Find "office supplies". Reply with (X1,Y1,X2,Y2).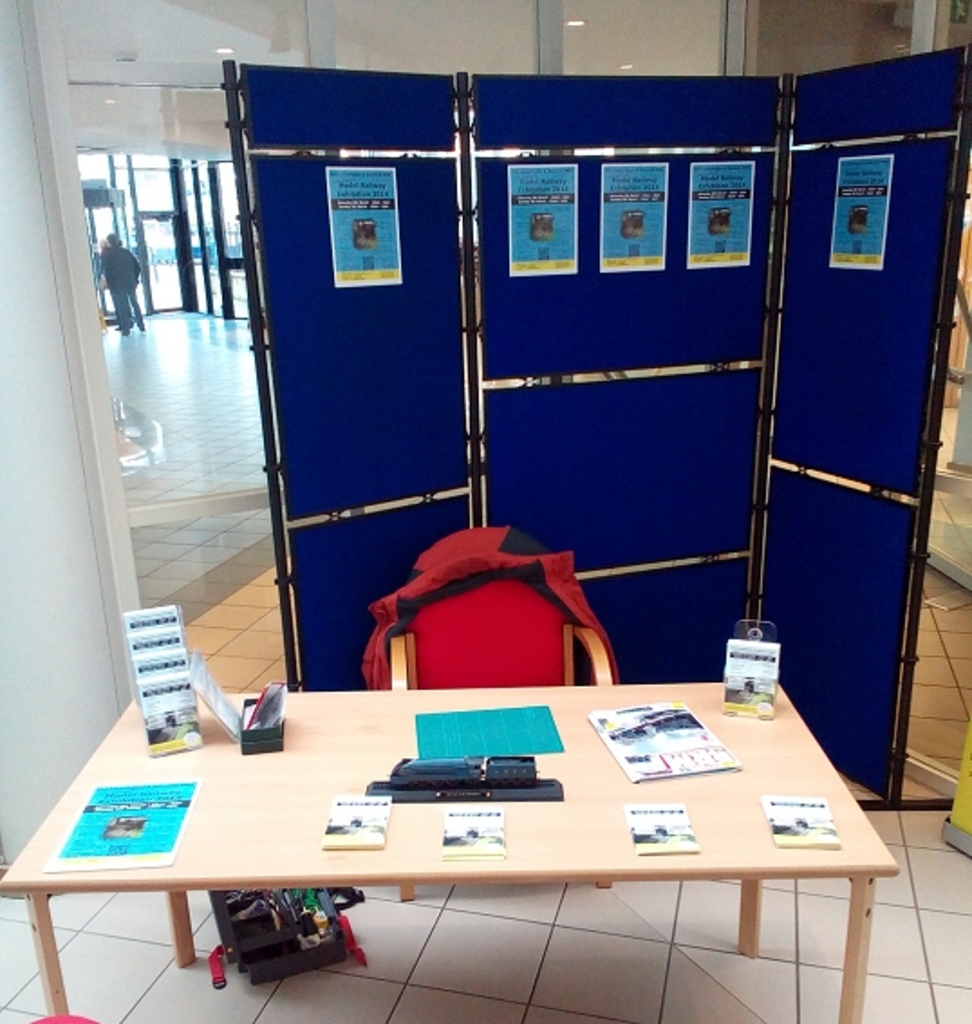
(238,695,289,751).
